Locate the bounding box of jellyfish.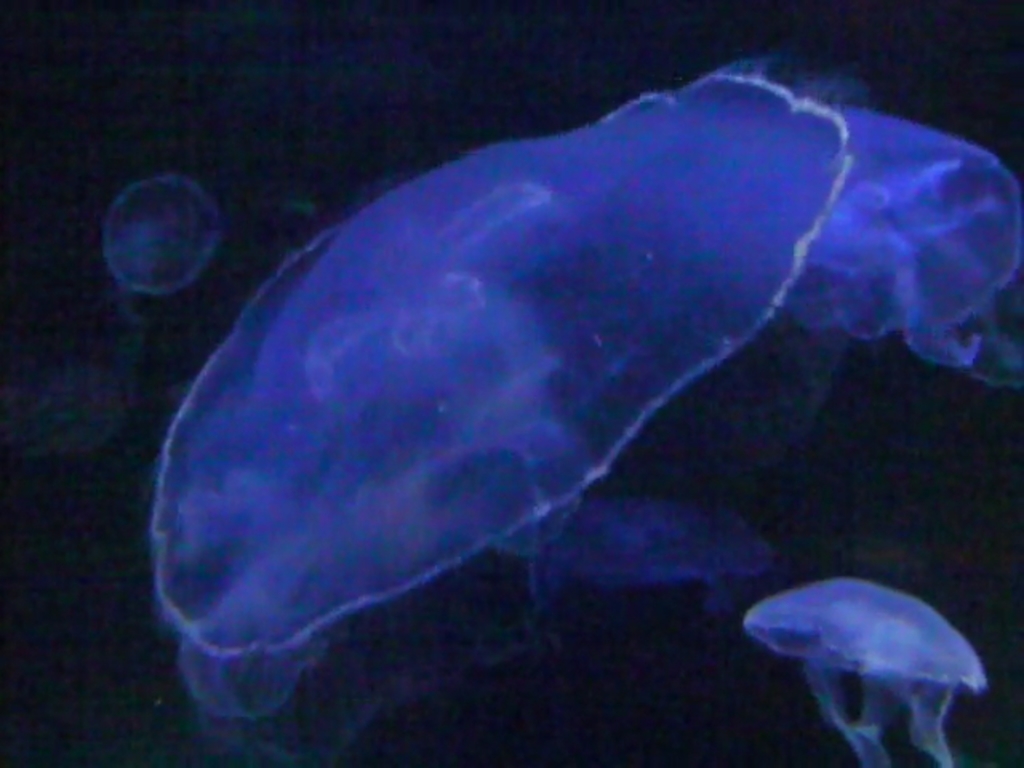
Bounding box: <box>741,573,990,766</box>.
